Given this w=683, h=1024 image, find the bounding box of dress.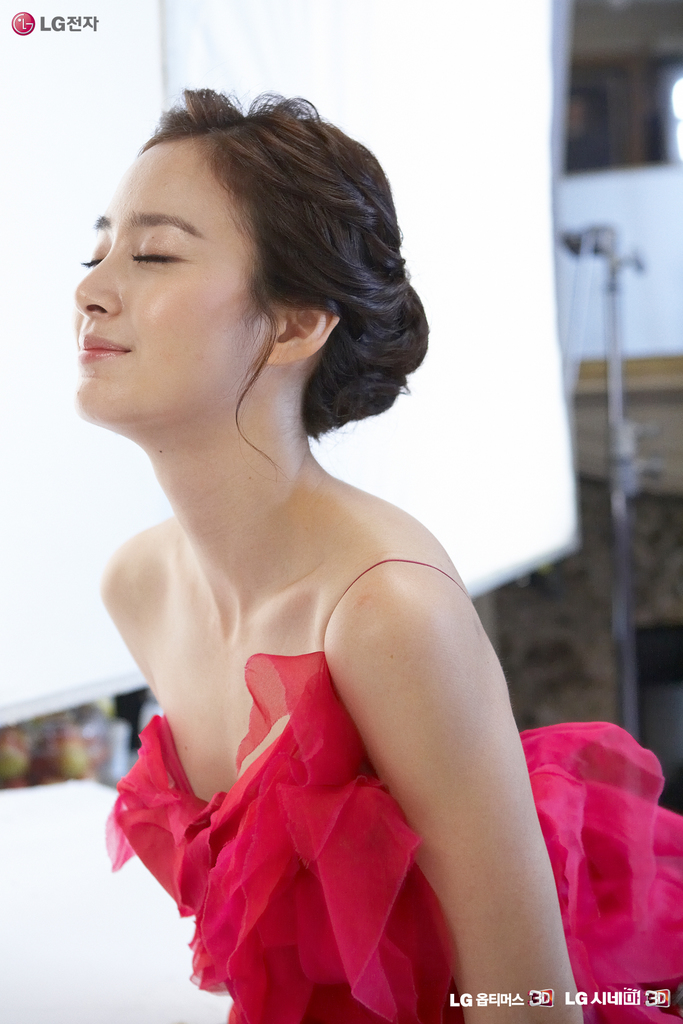
<region>95, 556, 682, 1023</region>.
